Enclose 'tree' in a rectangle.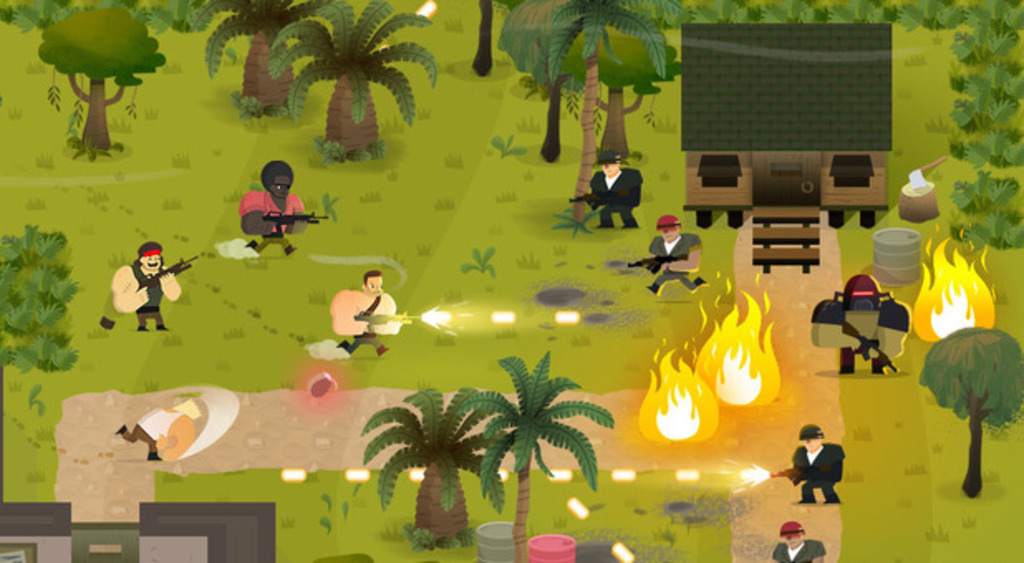
bbox=[542, 0, 669, 229].
